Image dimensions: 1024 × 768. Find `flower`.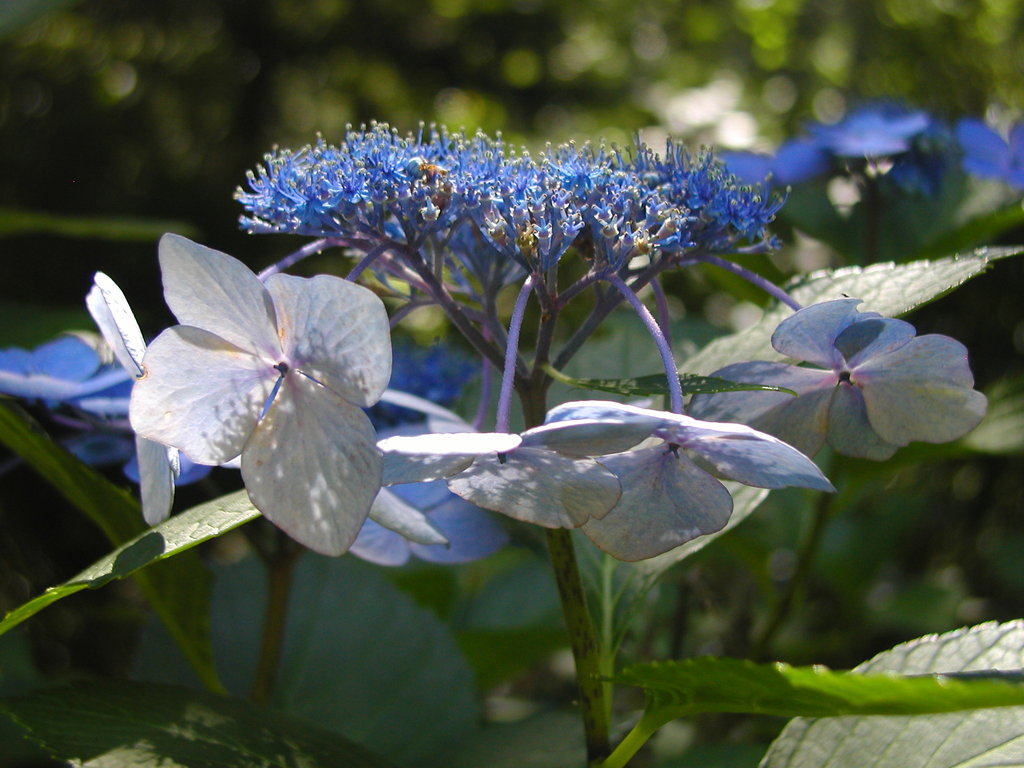
(left=54, top=393, right=211, bottom=487).
